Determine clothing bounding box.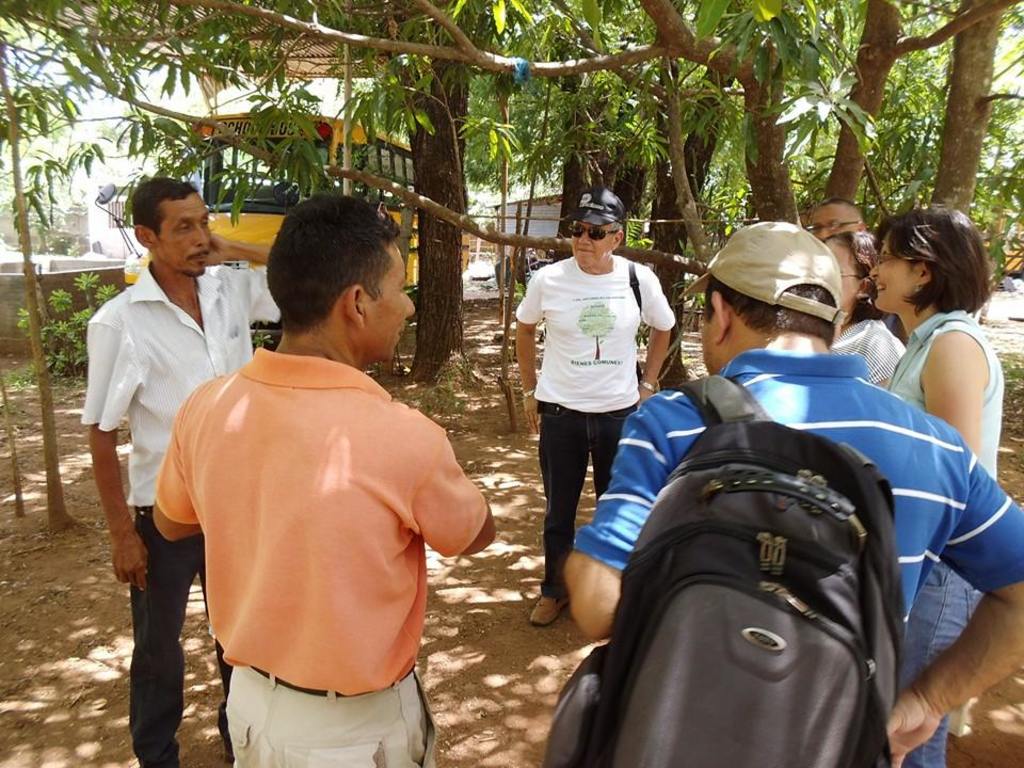
Determined: crop(77, 214, 247, 663).
